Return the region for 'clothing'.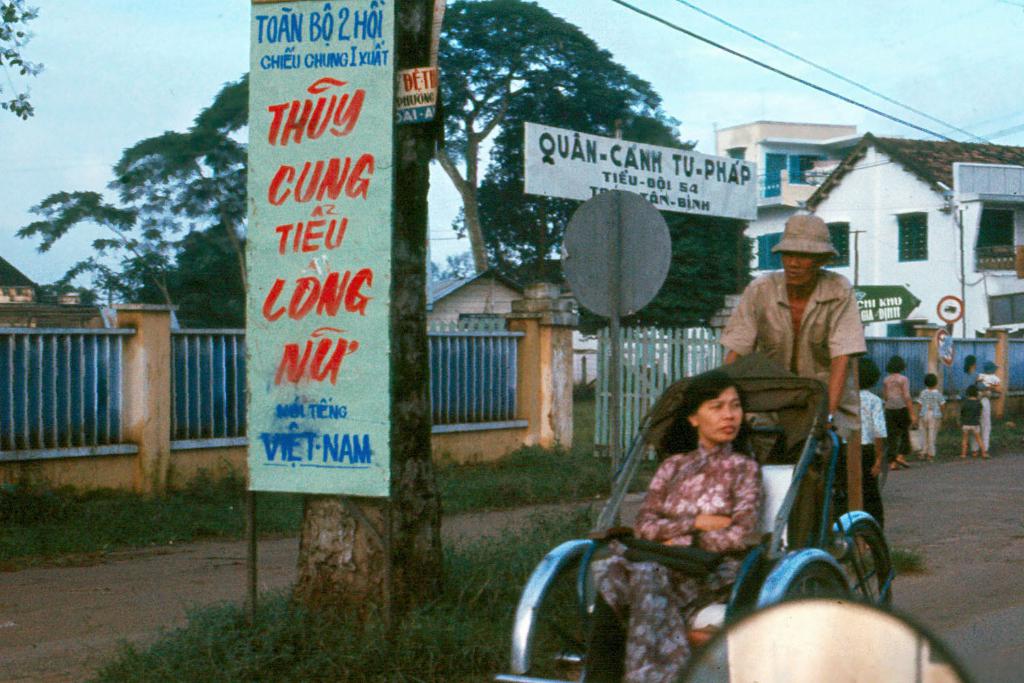
<box>956,369,1001,449</box>.
